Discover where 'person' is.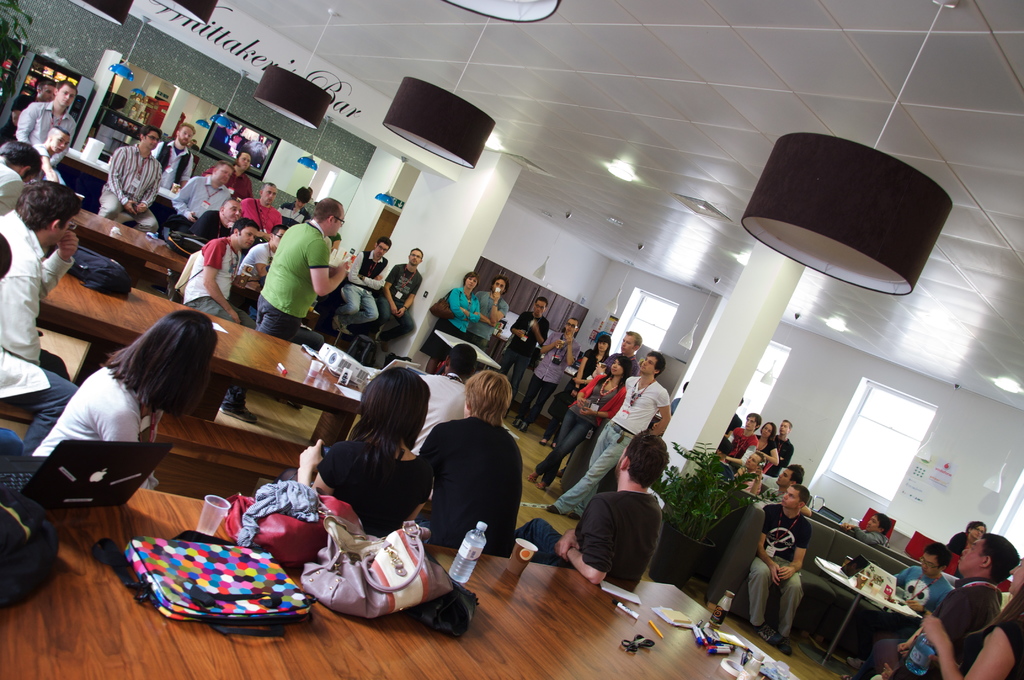
Discovered at <box>345,214,375,368</box>.
